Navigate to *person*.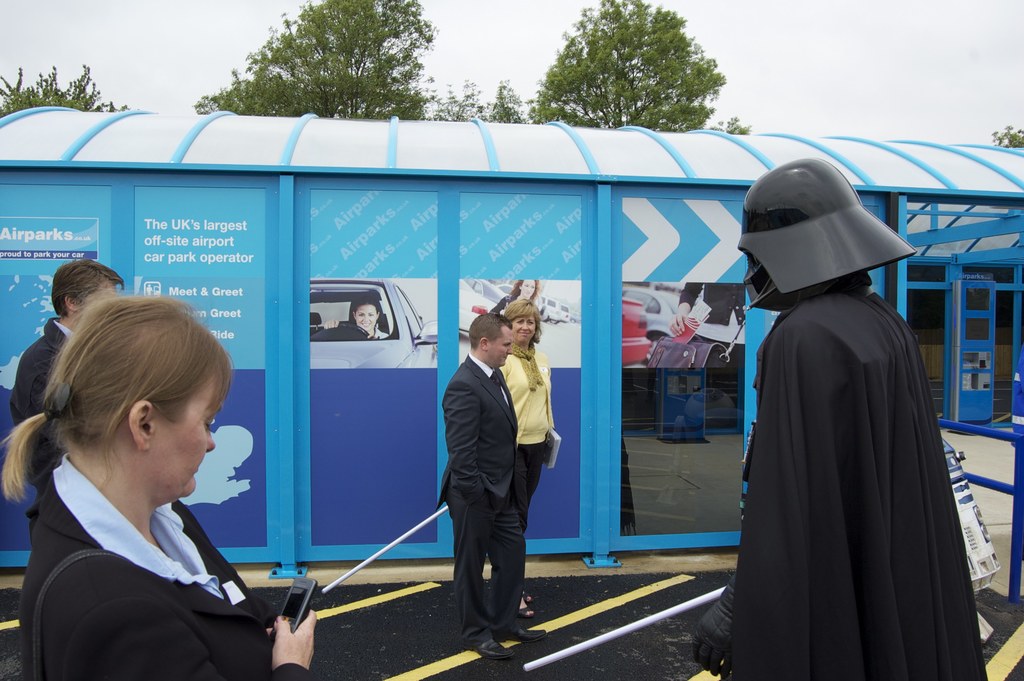
Navigation target: pyautogui.locateOnScreen(499, 297, 554, 618).
